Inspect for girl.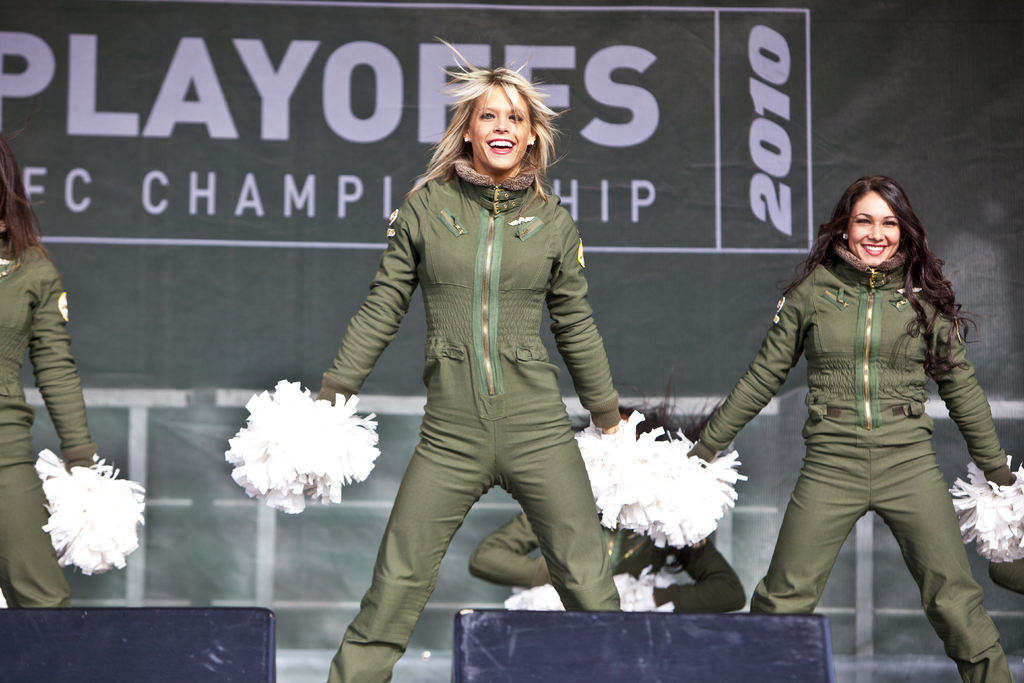
Inspection: (694,173,1014,682).
